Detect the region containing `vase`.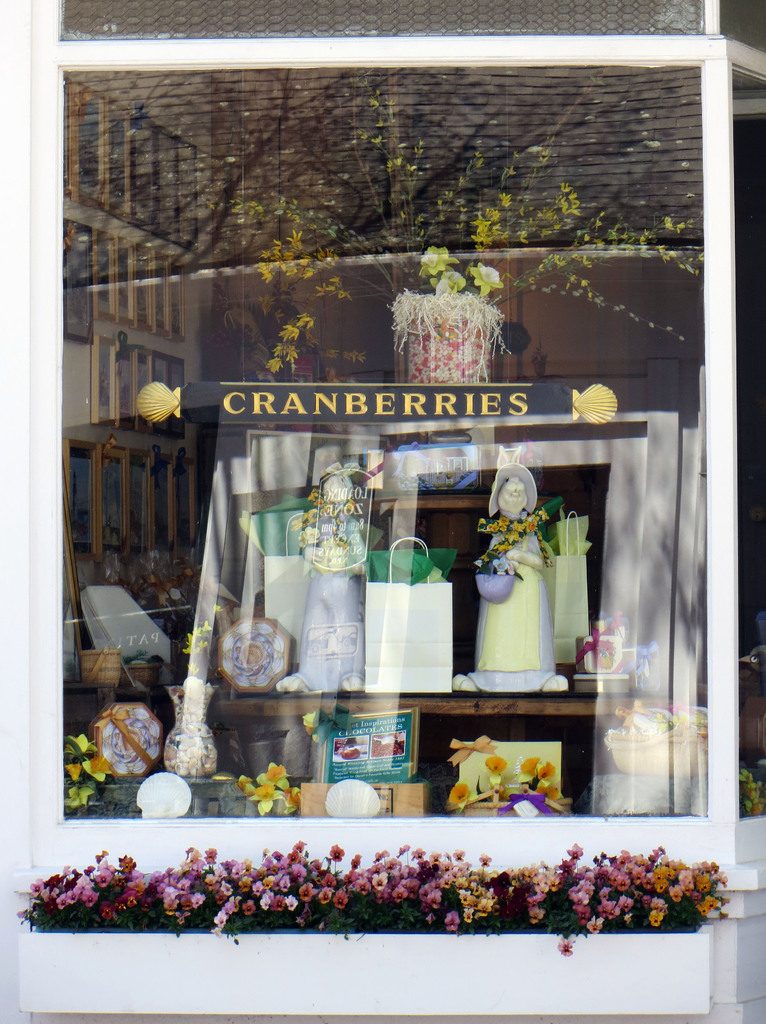
select_region(161, 678, 218, 781).
